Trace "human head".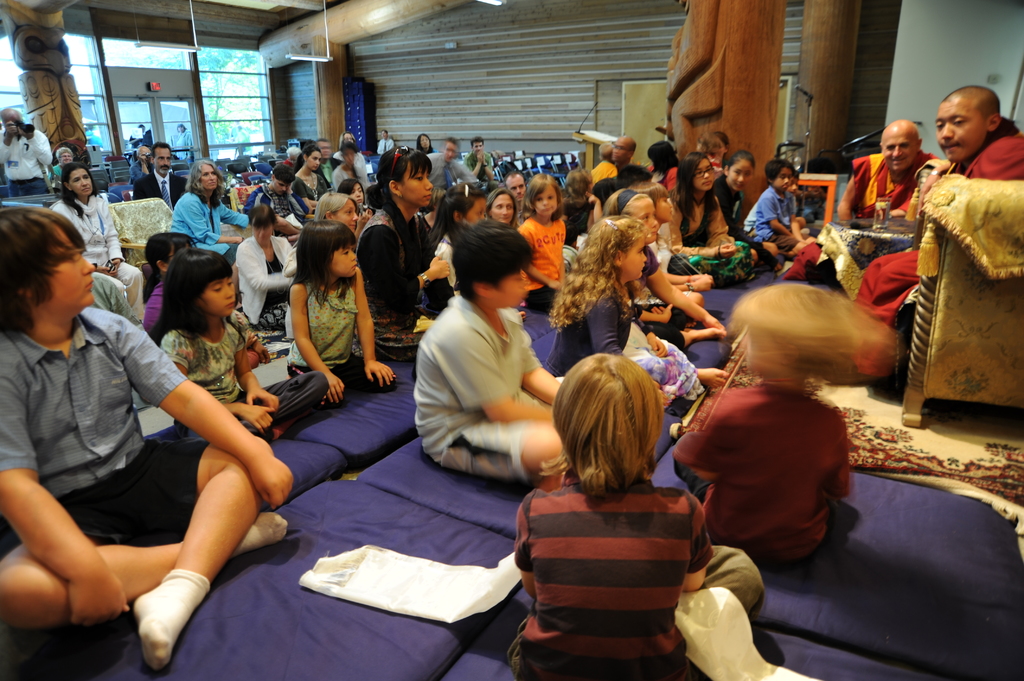
Traced to 737/280/844/376.
